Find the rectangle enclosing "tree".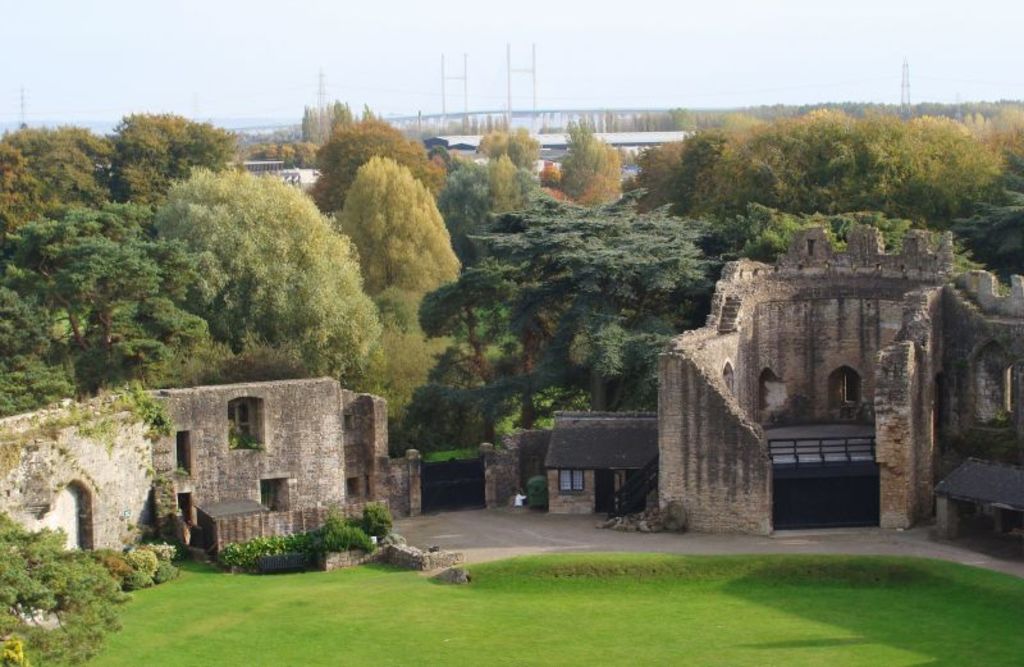
crop(874, 106, 1005, 220).
